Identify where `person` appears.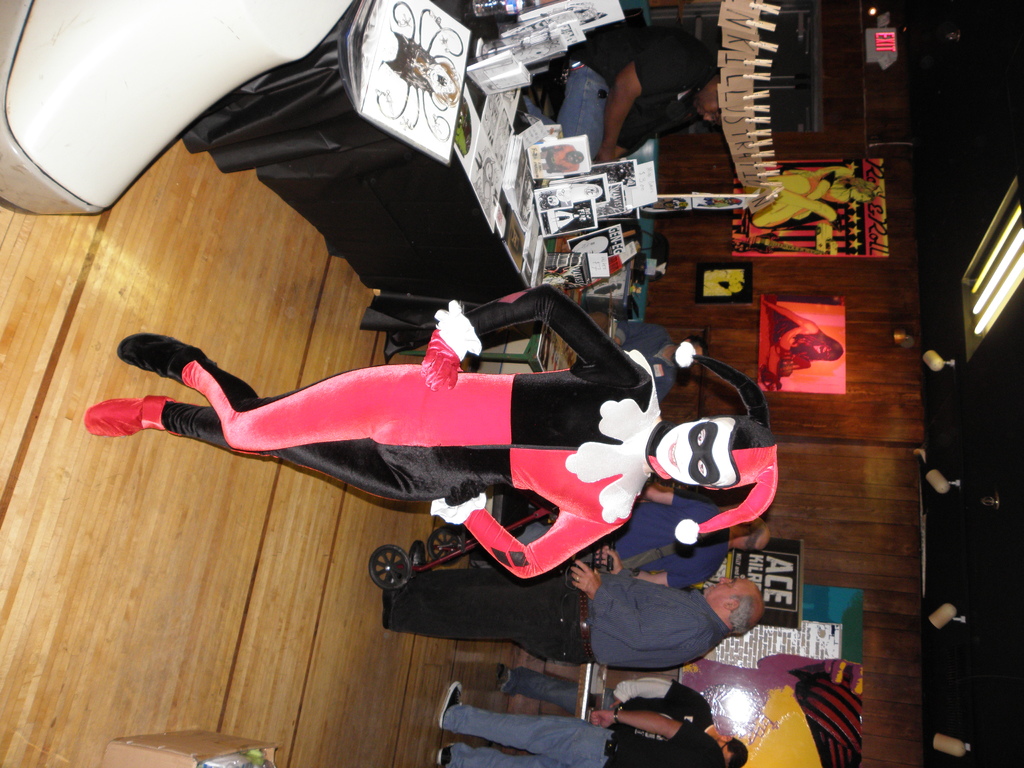
Appears at (x1=575, y1=33, x2=744, y2=184).
